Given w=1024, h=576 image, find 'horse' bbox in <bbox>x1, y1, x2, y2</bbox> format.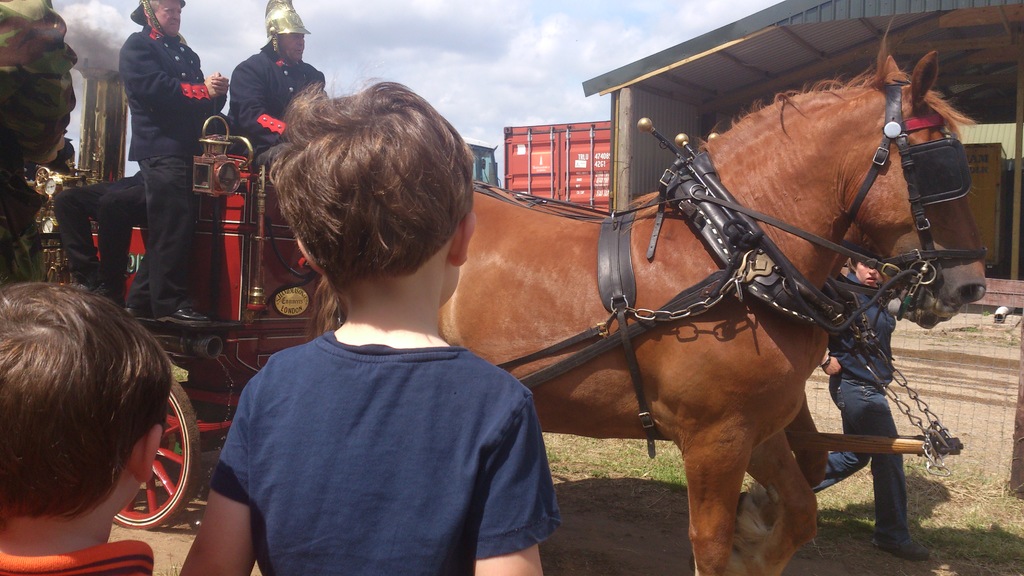
<bbox>307, 19, 988, 575</bbox>.
